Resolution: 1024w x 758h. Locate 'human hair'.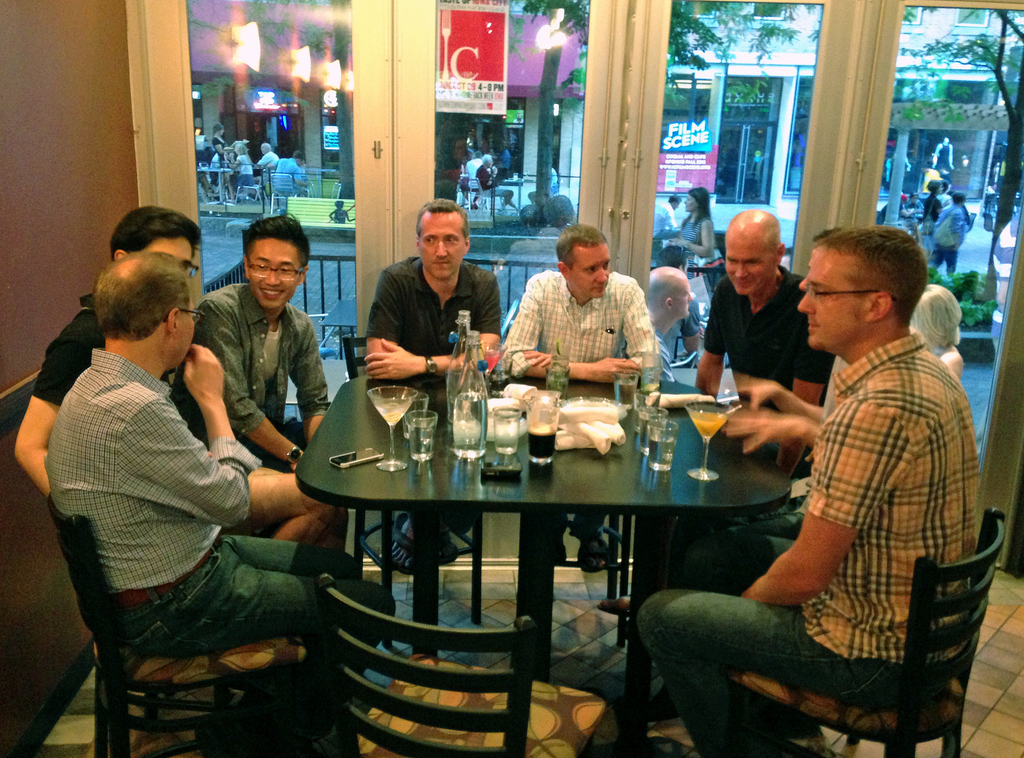
box=[808, 227, 931, 339].
